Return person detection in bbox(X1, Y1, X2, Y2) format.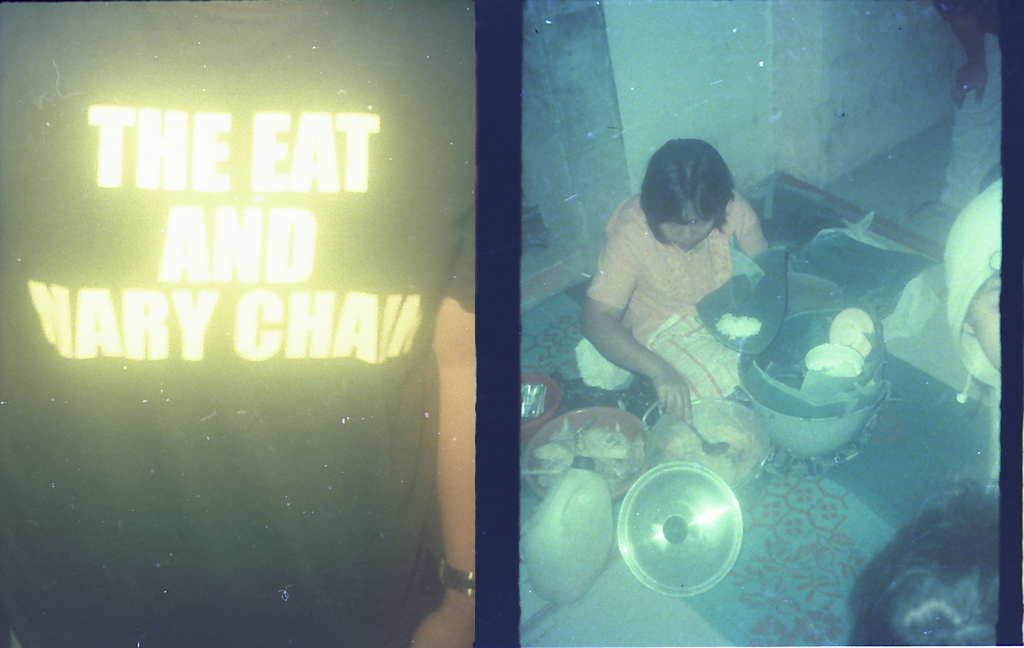
bbox(847, 475, 1000, 644).
